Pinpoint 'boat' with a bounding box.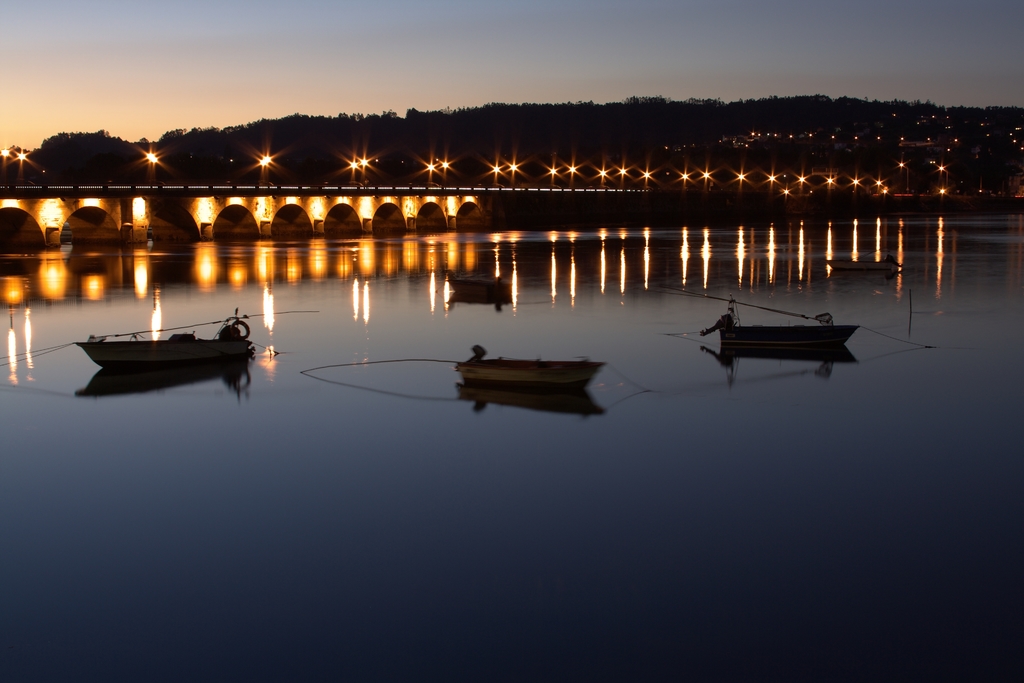
rect(446, 352, 604, 390).
